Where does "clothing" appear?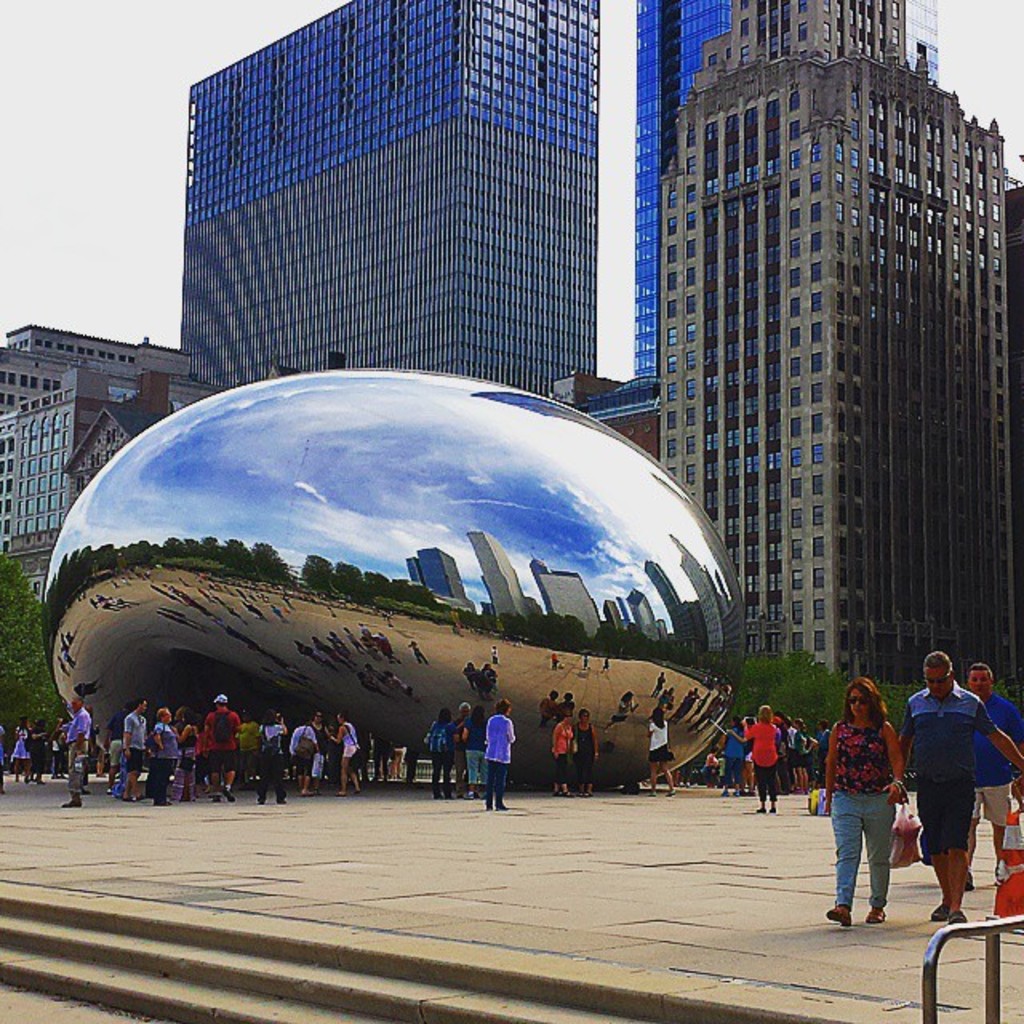
Appears at region(896, 694, 998, 870).
